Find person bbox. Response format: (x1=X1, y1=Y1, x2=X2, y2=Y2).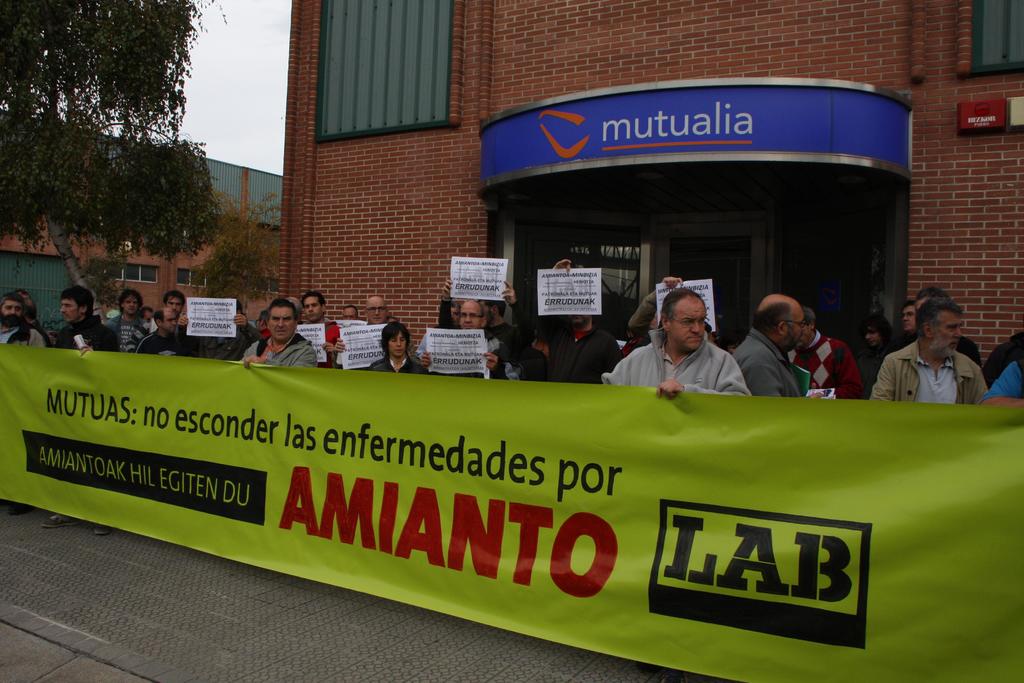
(x1=610, y1=289, x2=749, y2=398).
